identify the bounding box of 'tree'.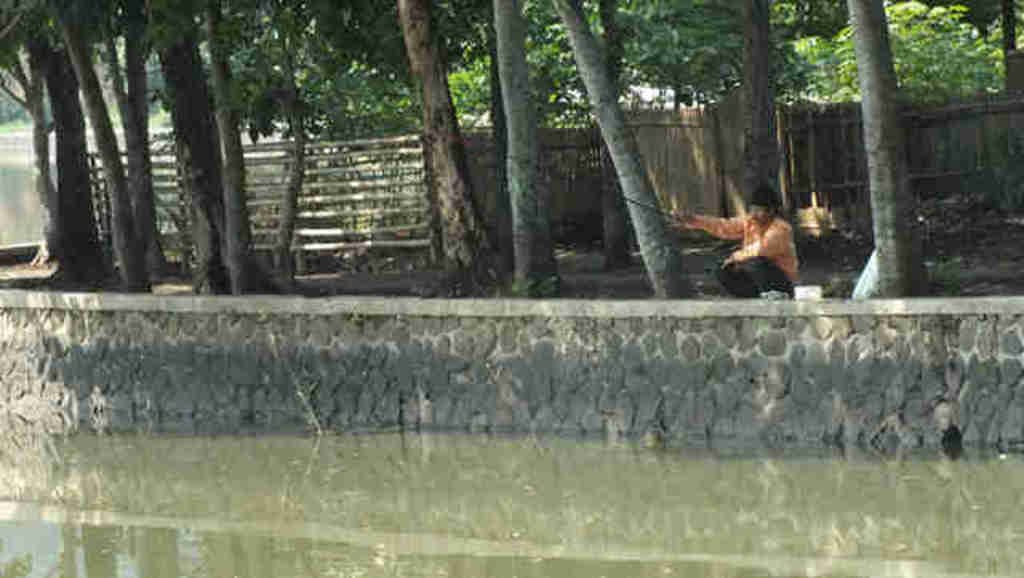
left=432, top=0, right=568, bottom=299.
